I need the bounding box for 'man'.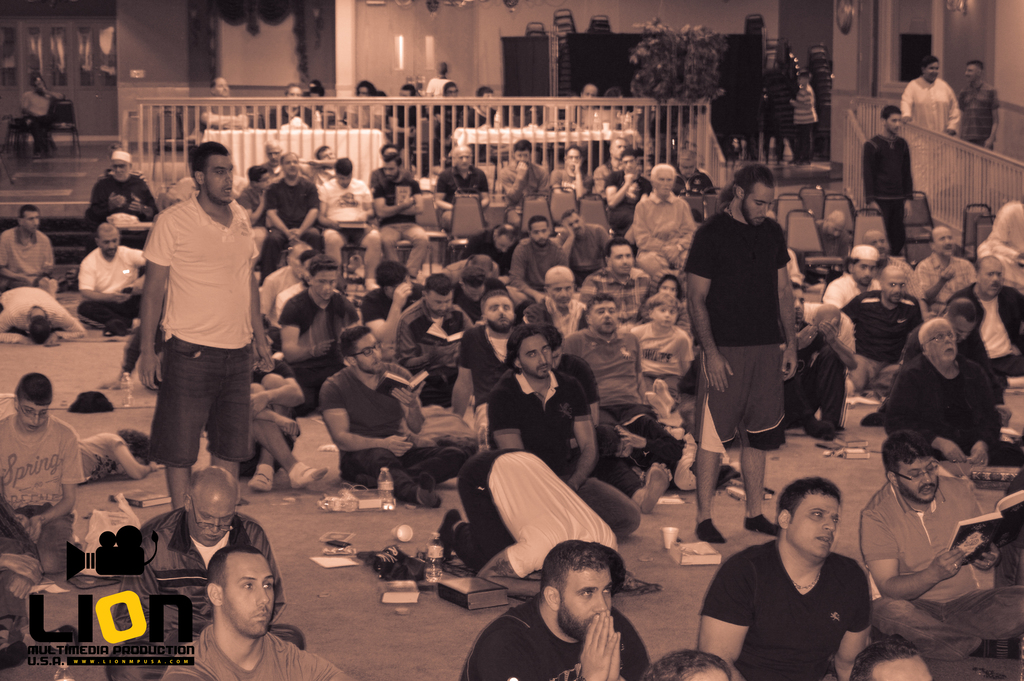
Here it is: <region>861, 104, 914, 255</region>.
